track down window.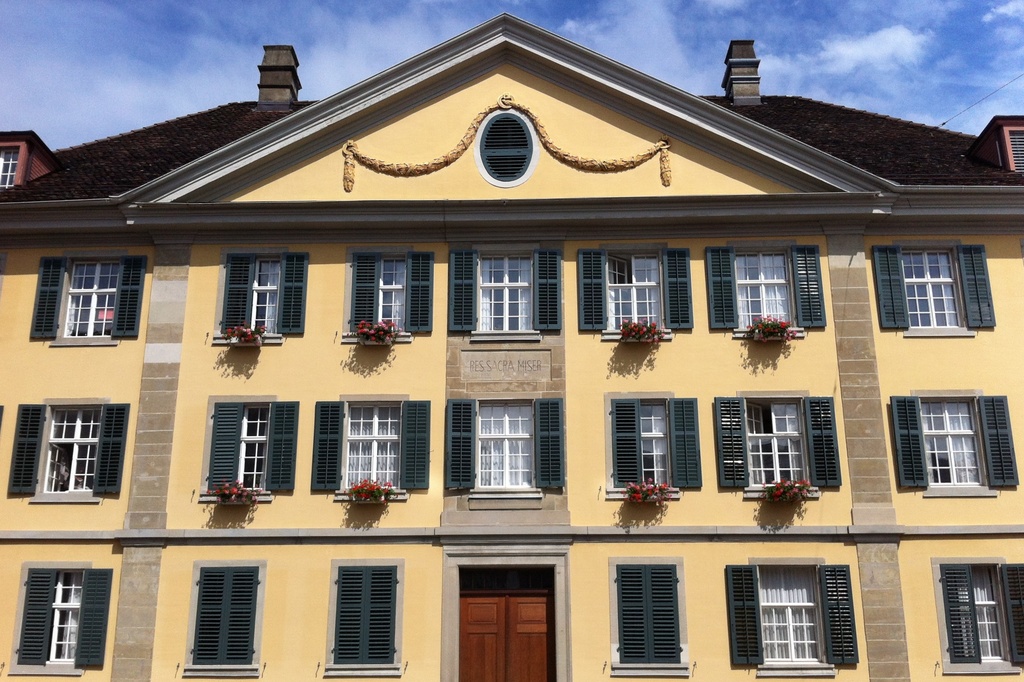
Tracked to <region>322, 561, 403, 674</region>.
